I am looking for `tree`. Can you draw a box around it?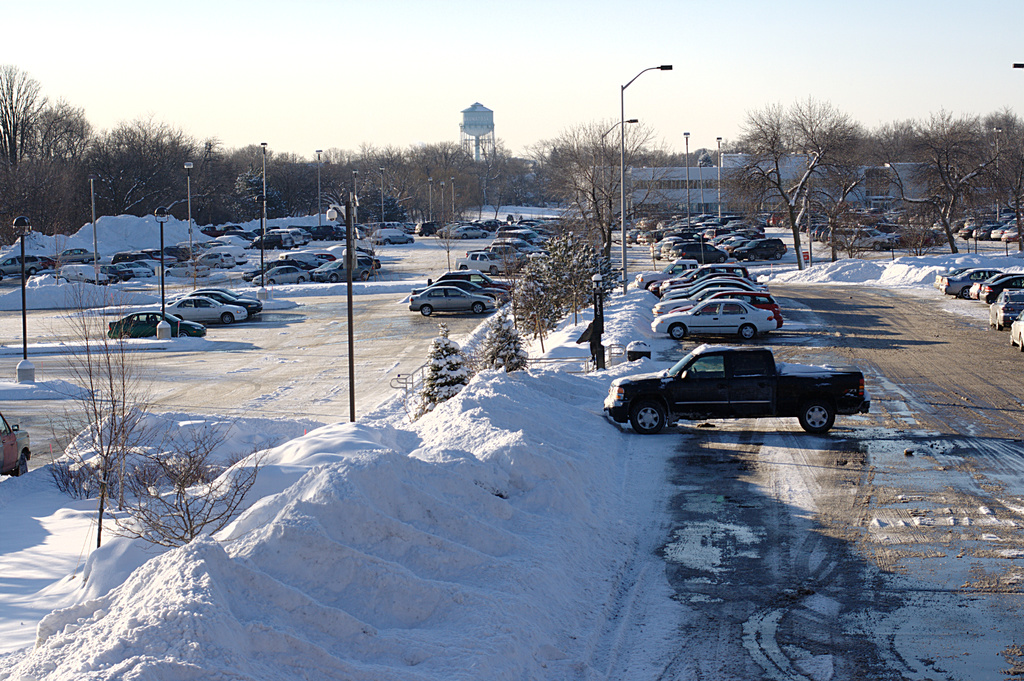
Sure, the bounding box is bbox=[422, 321, 470, 415].
